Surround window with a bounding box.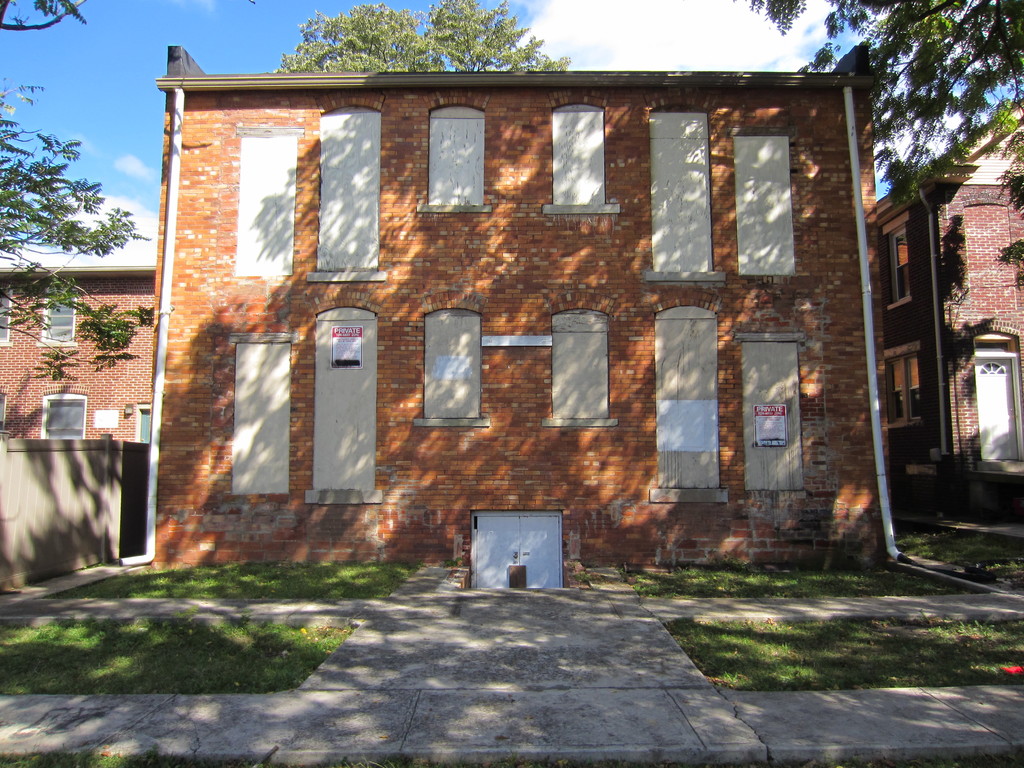
141:407:148:447.
